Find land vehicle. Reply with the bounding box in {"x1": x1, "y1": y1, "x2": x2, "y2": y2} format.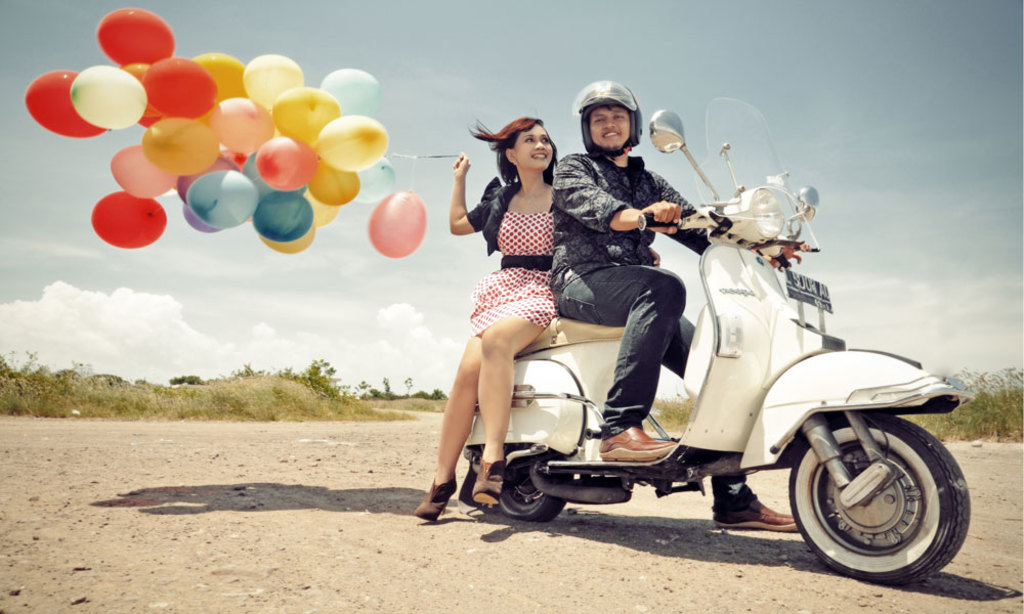
{"x1": 456, "y1": 97, "x2": 970, "y2": 587}.
